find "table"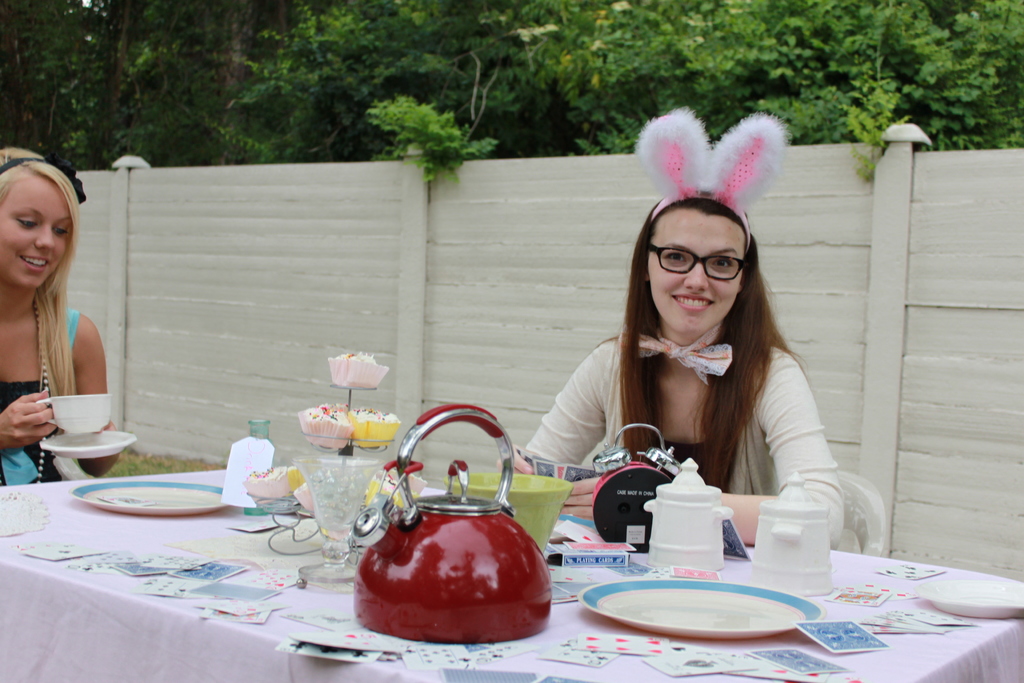
l=0, t=454, r=1023, b=682
